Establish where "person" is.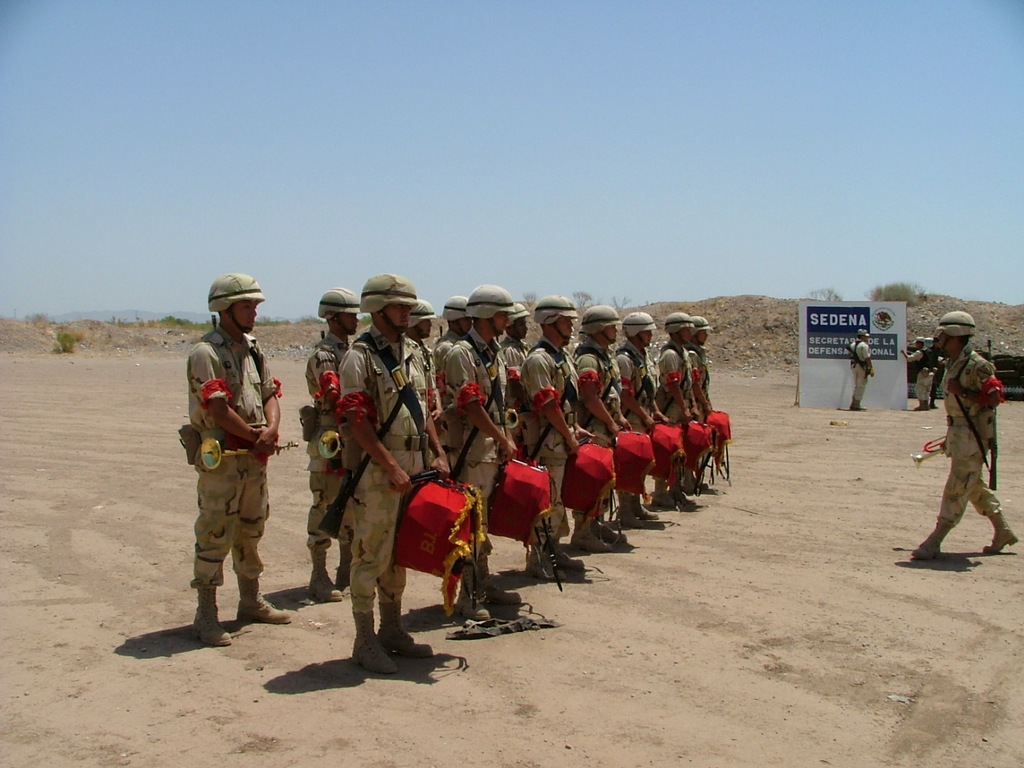
Established at bbox=(287, 282, 357, 610).
